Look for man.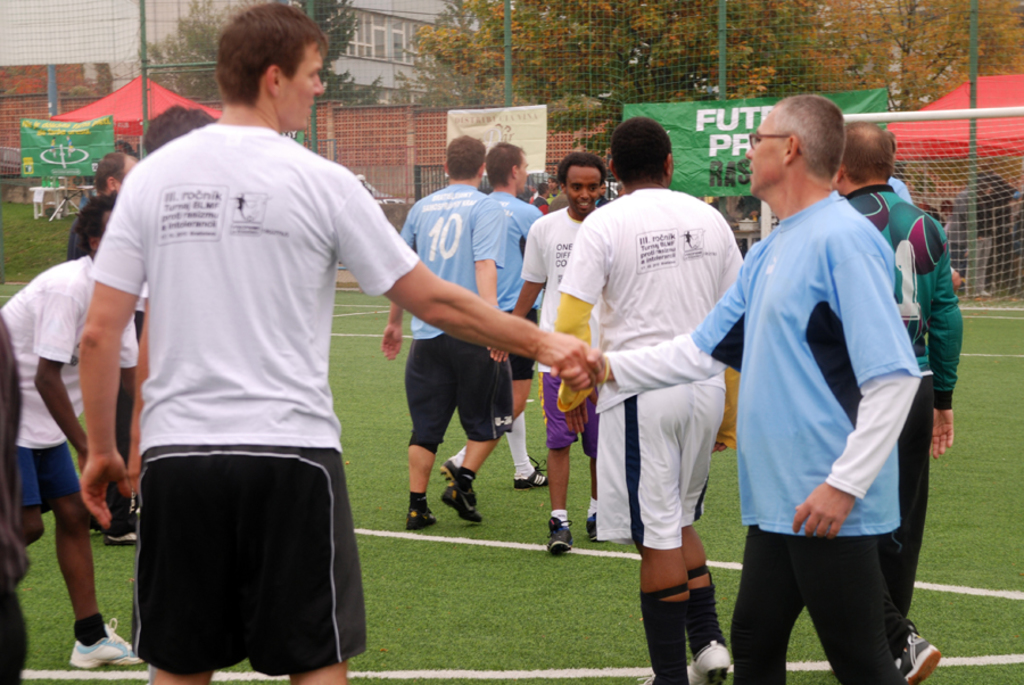
Found: 488, 154, 603, 552.
